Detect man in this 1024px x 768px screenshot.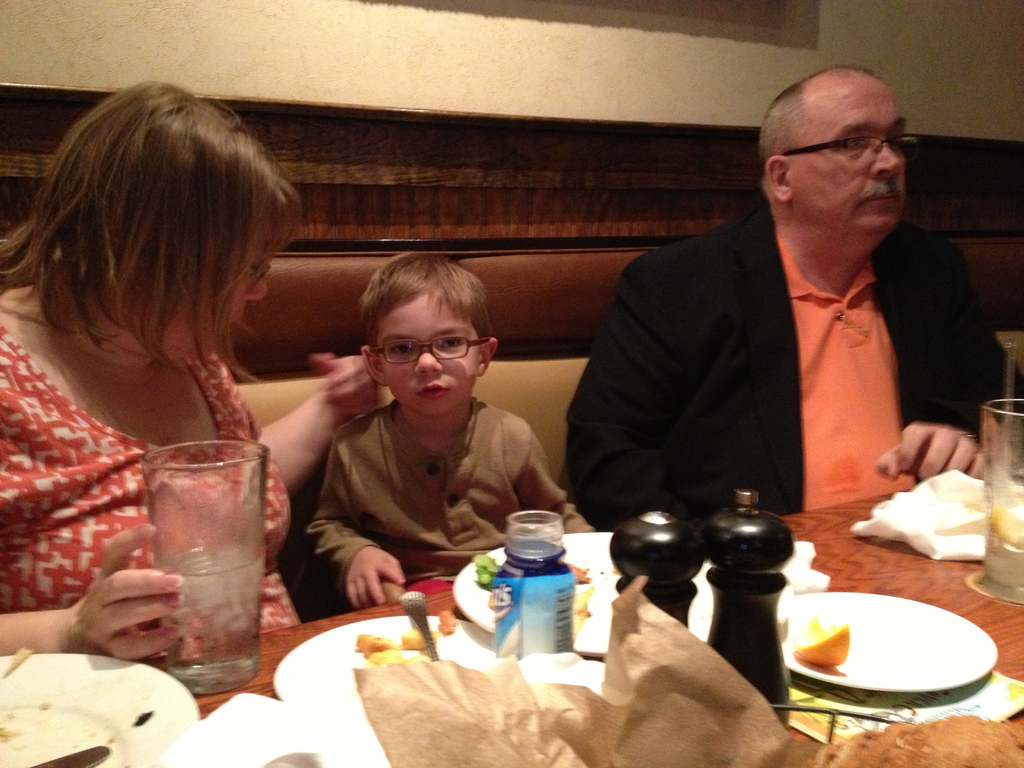
Detection: region(573, 89, 995, 556).
